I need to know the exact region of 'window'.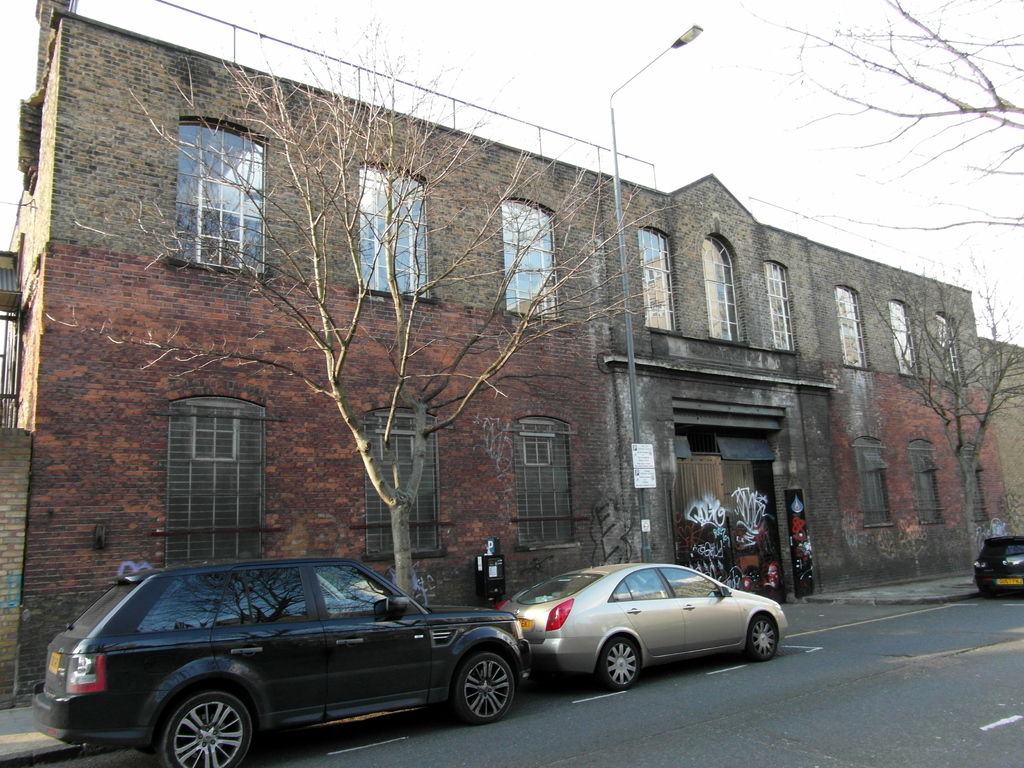
Region: [168, 401, 256, 573].
